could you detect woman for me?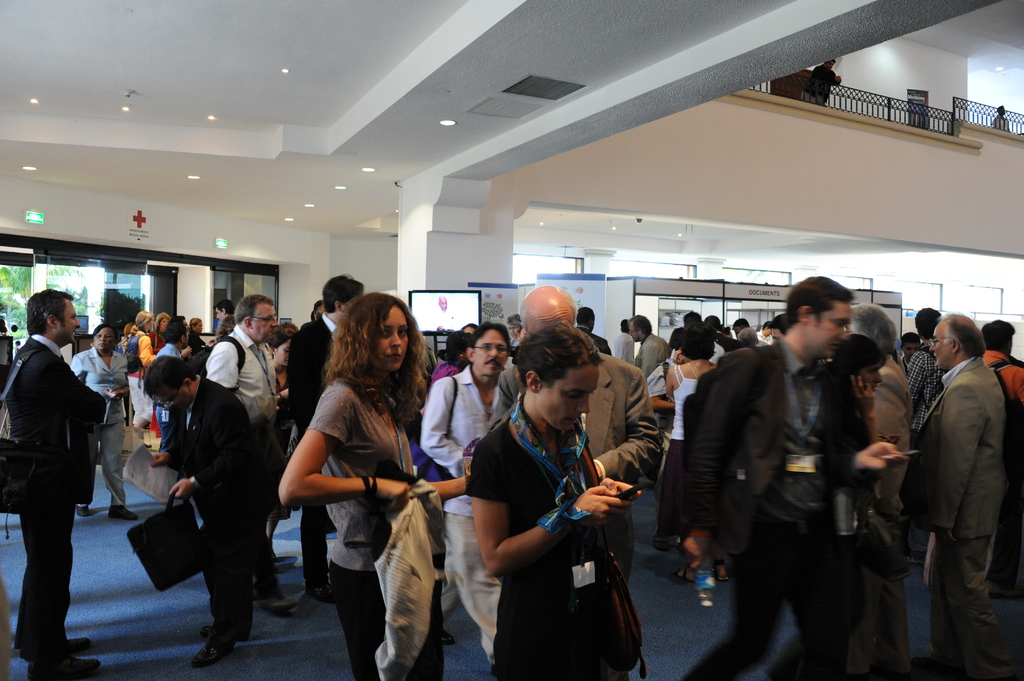
Detection result: select_region(263, 325, 301, 473).
